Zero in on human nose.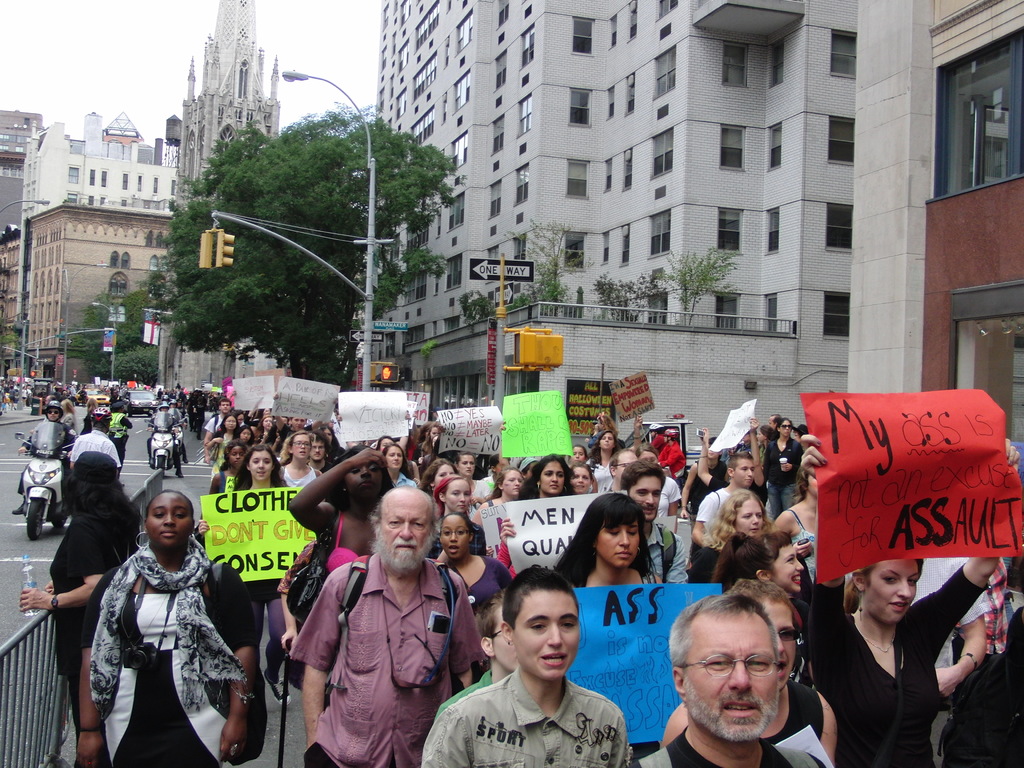
Zeroed in: (x1=793, y1=560, x2=805, y2=572).
